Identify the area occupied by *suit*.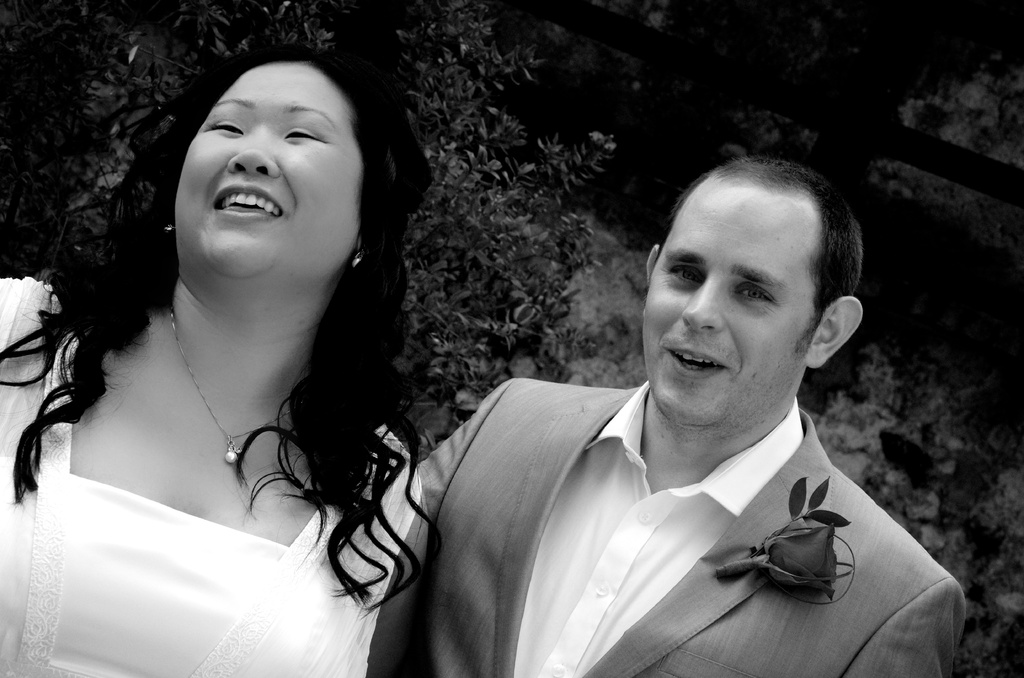
Area: crop(369, 332, 964, 661).
